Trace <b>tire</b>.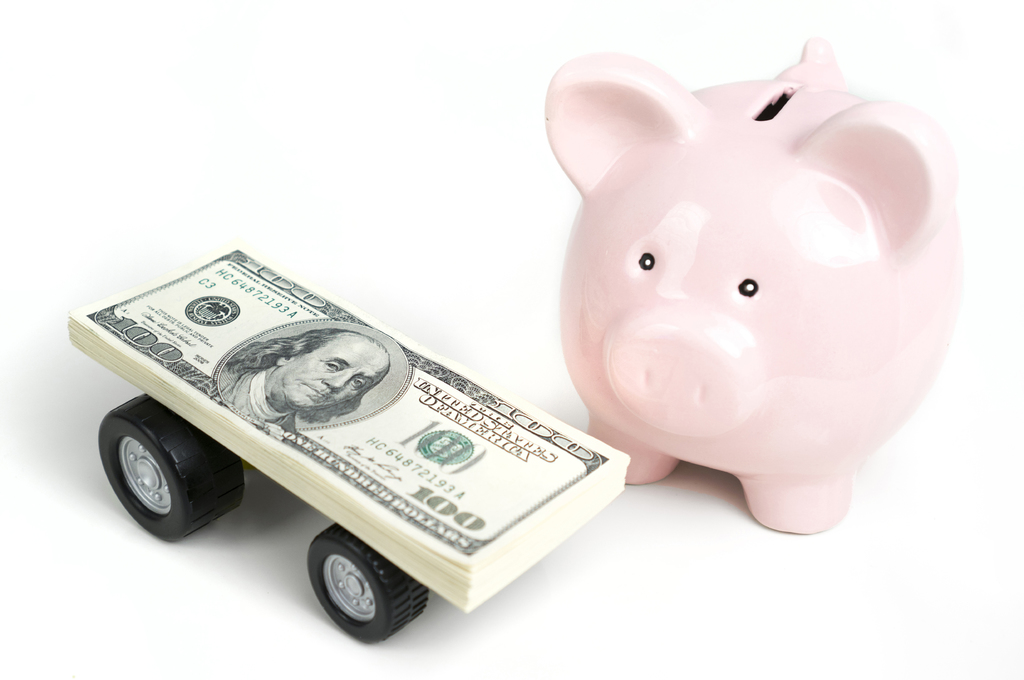
Traced to box=[92, 407, 227, 555].
